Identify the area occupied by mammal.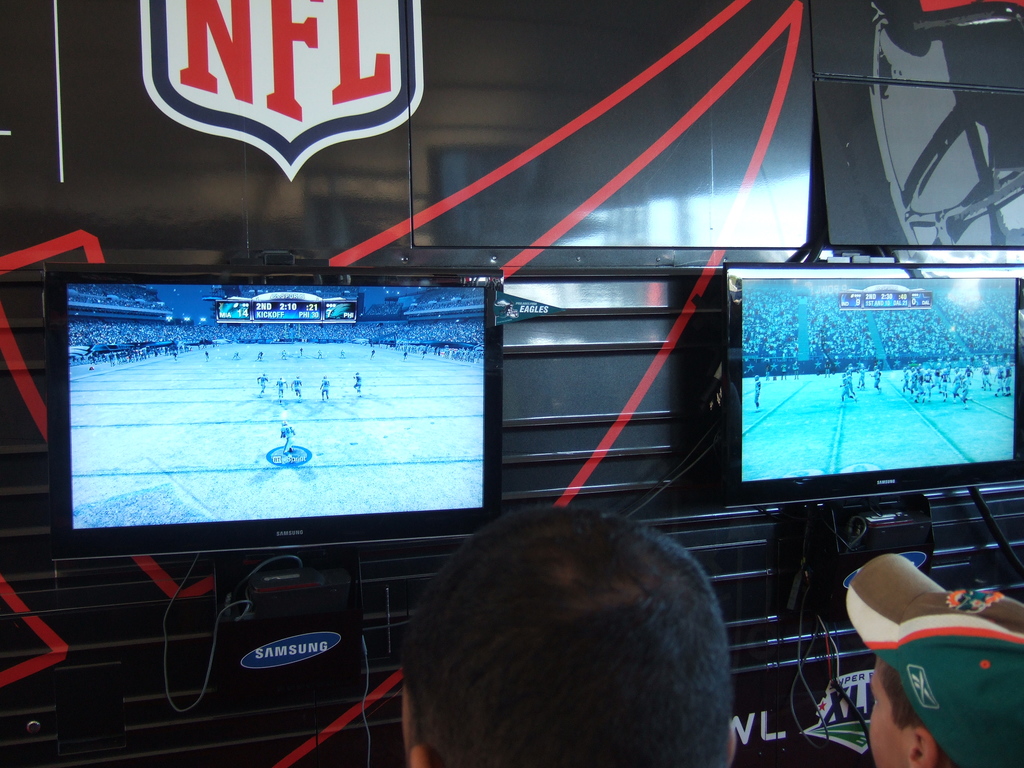
Area: detection(320, 375, 329, 401).
